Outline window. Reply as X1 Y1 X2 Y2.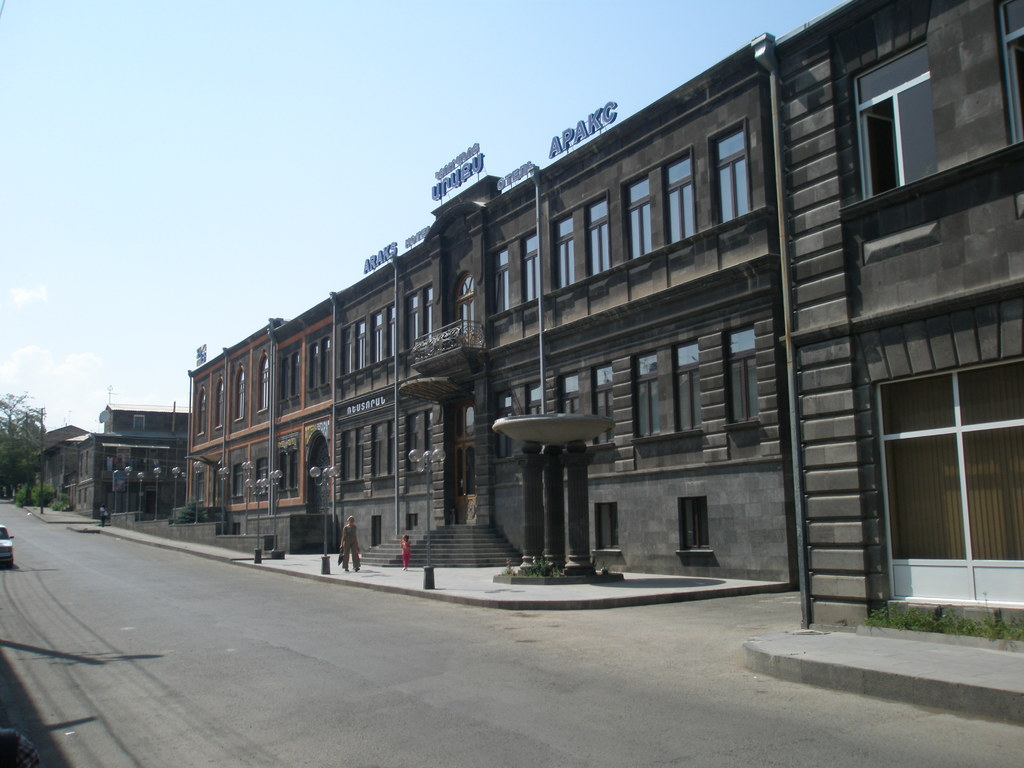
486 228 546 322.
